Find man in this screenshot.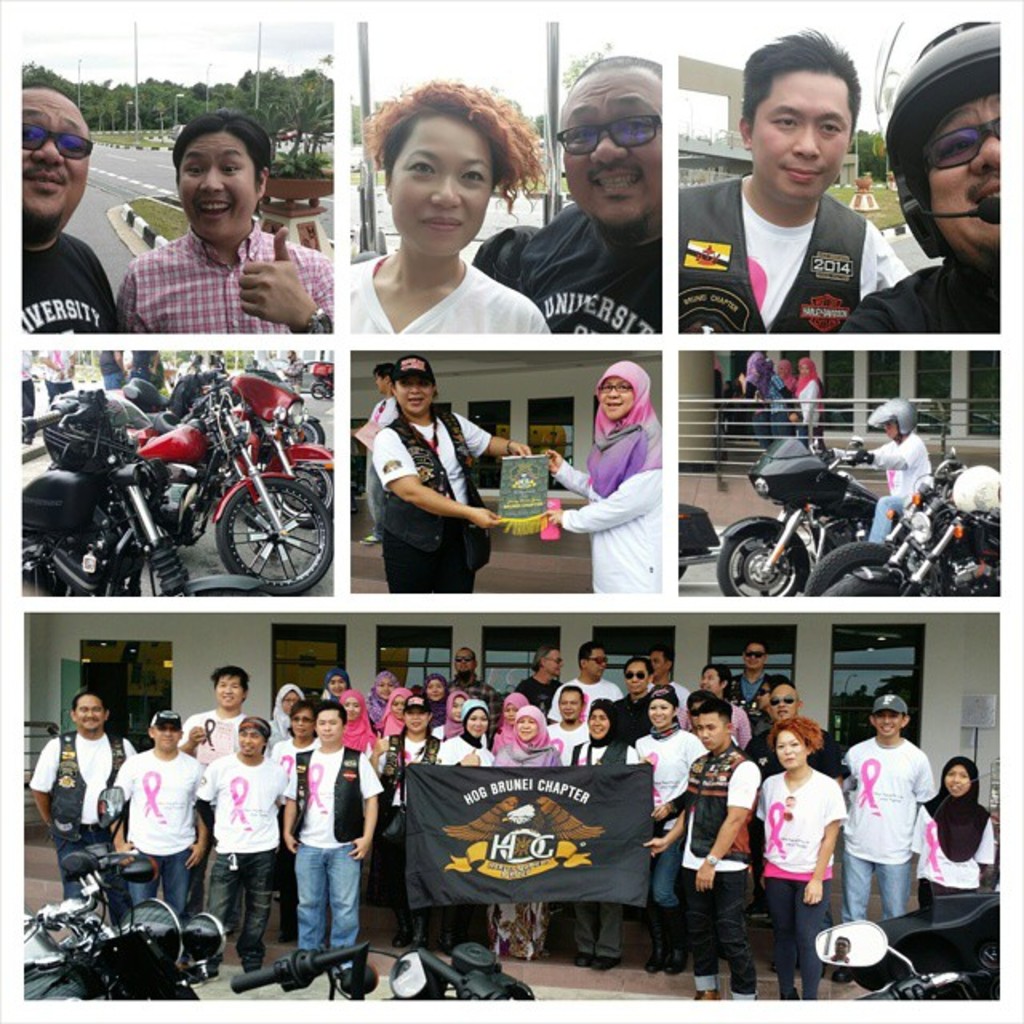
The bounding box for man is detection(605, 656, 654, 744).
